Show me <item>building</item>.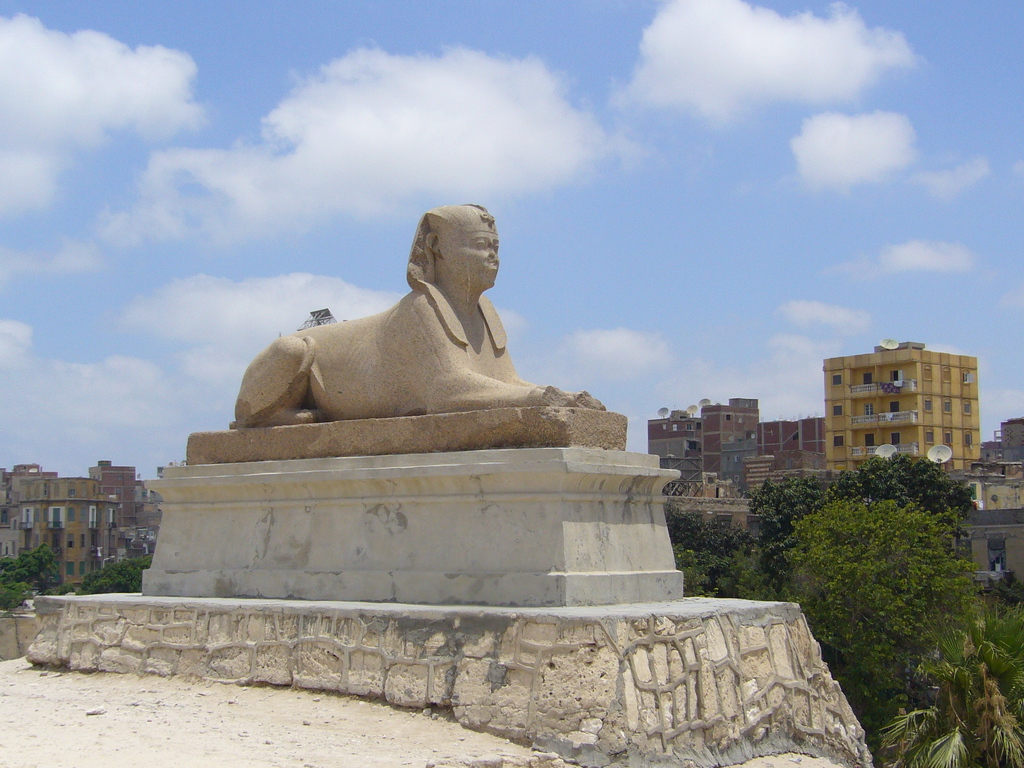
<item>building</item> is here: <bbox>650, 397, 830, 494</bbox>.
